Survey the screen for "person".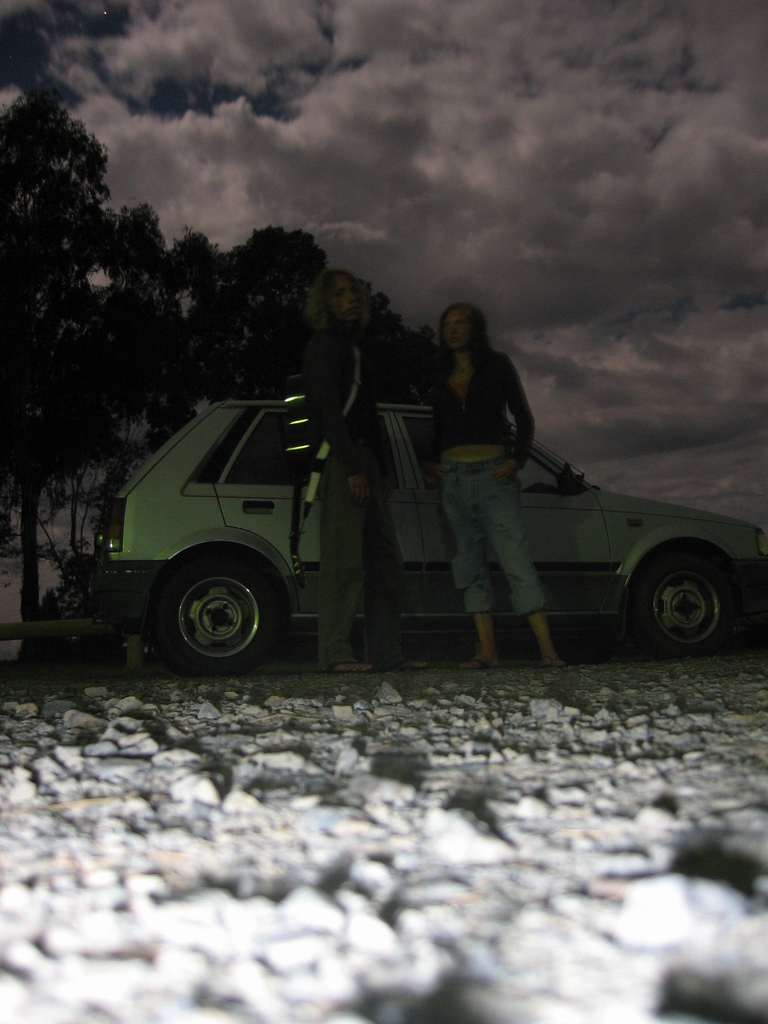
Survey found: select_region(300, 267, 429, 674).
